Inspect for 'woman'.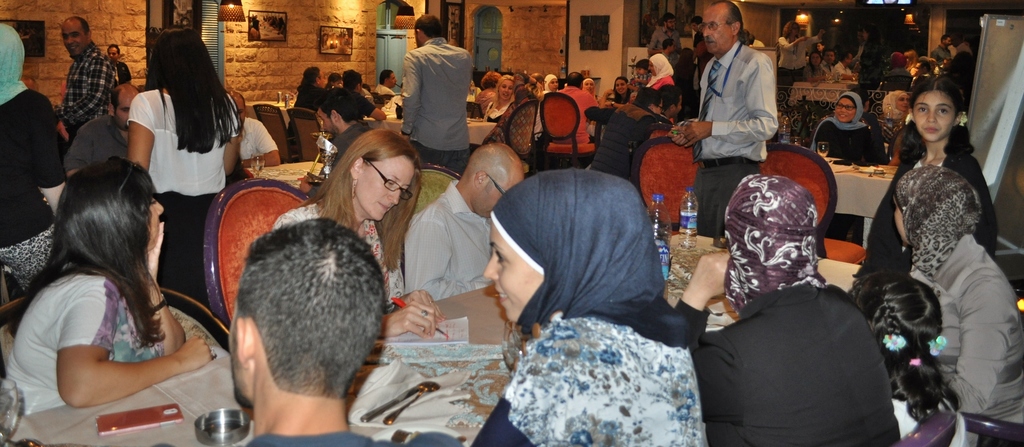
Inspection: [left=266, top=115, right=443, bottom=348].
